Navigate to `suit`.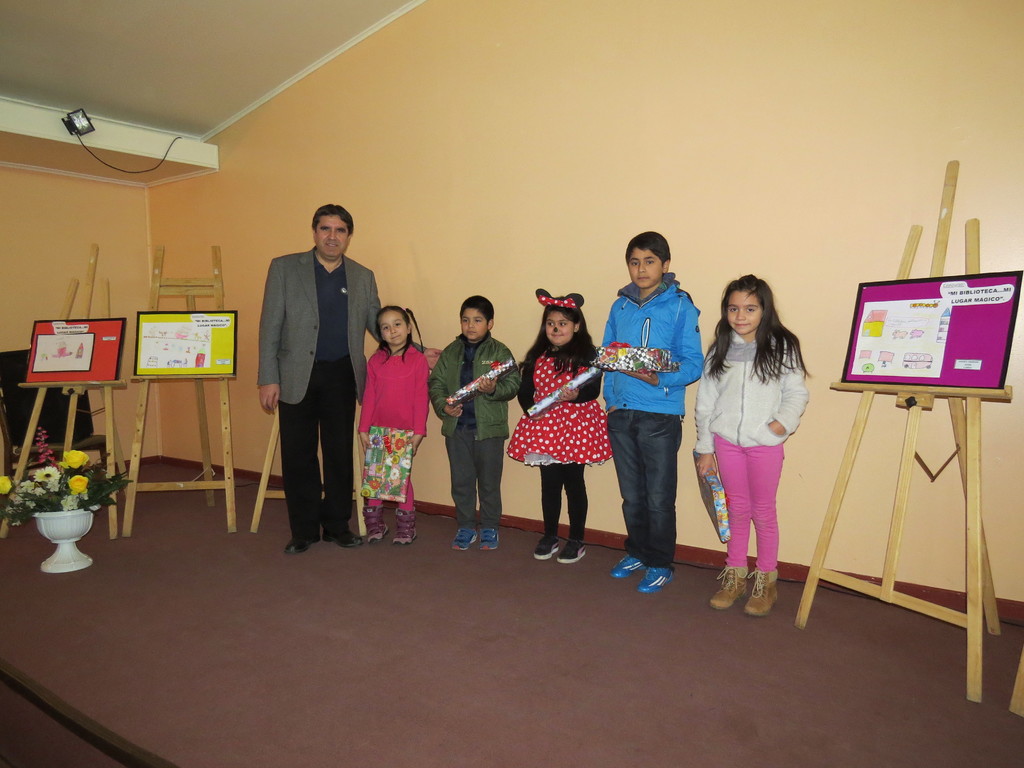
Navigation target: bbox=[257, 246, 383, 539].
